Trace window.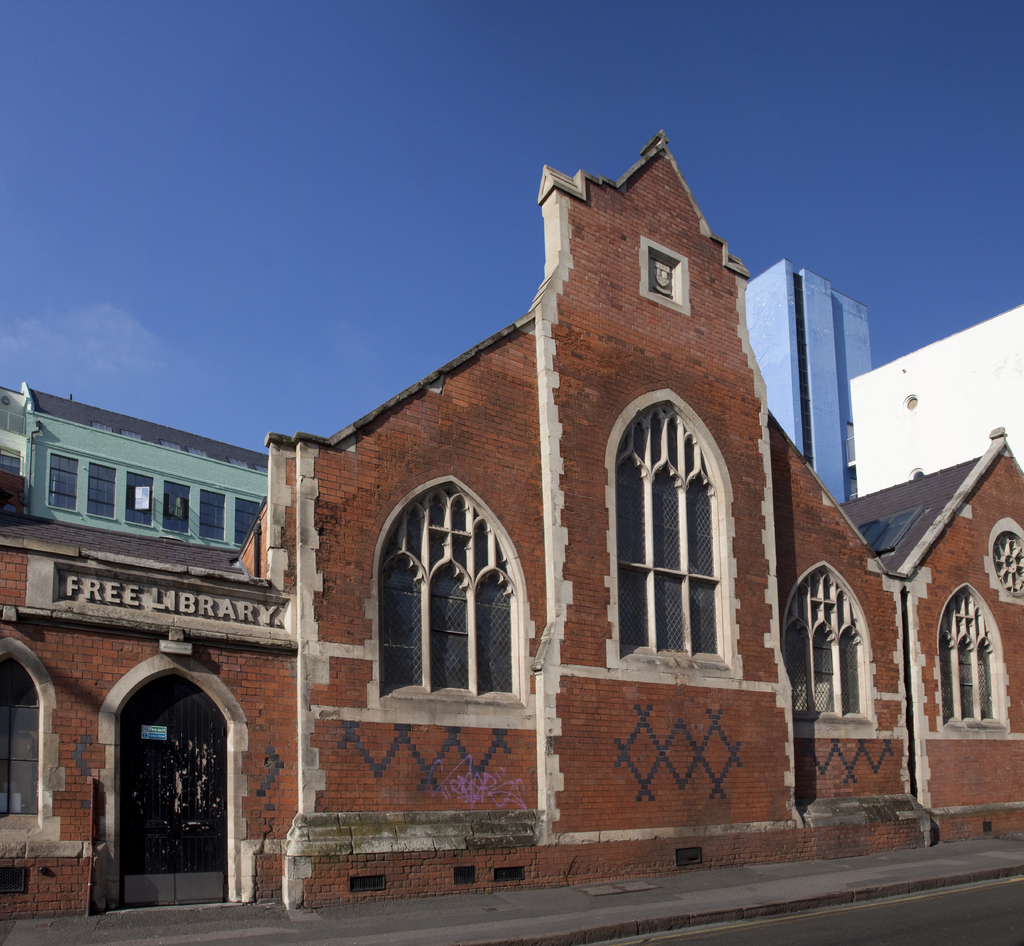
Traced to bbox(609, 395, 722, 673).
